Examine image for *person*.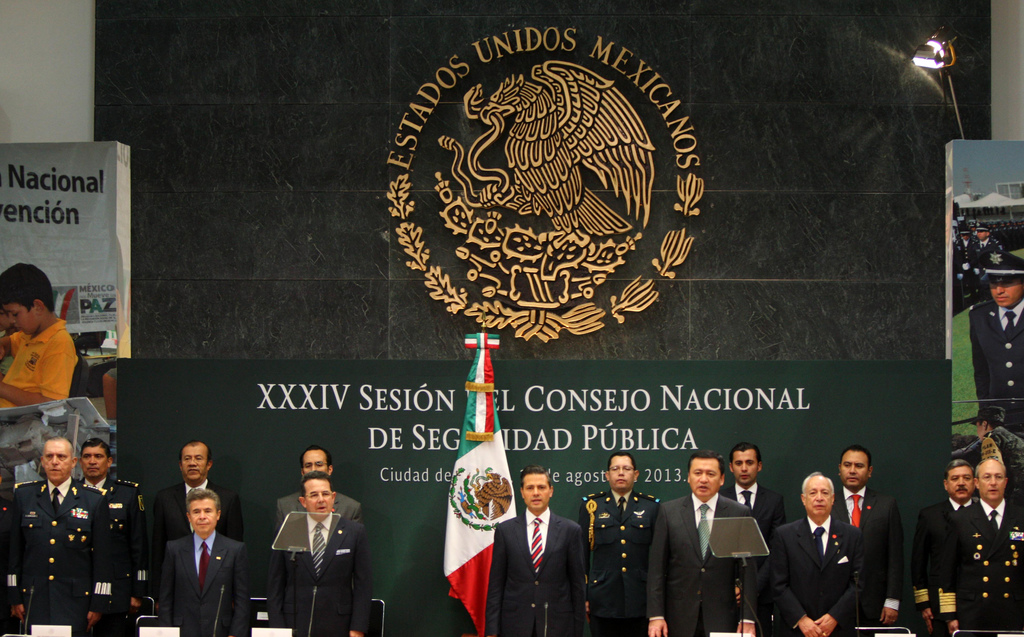
Examination result: 72:434:141:627.
